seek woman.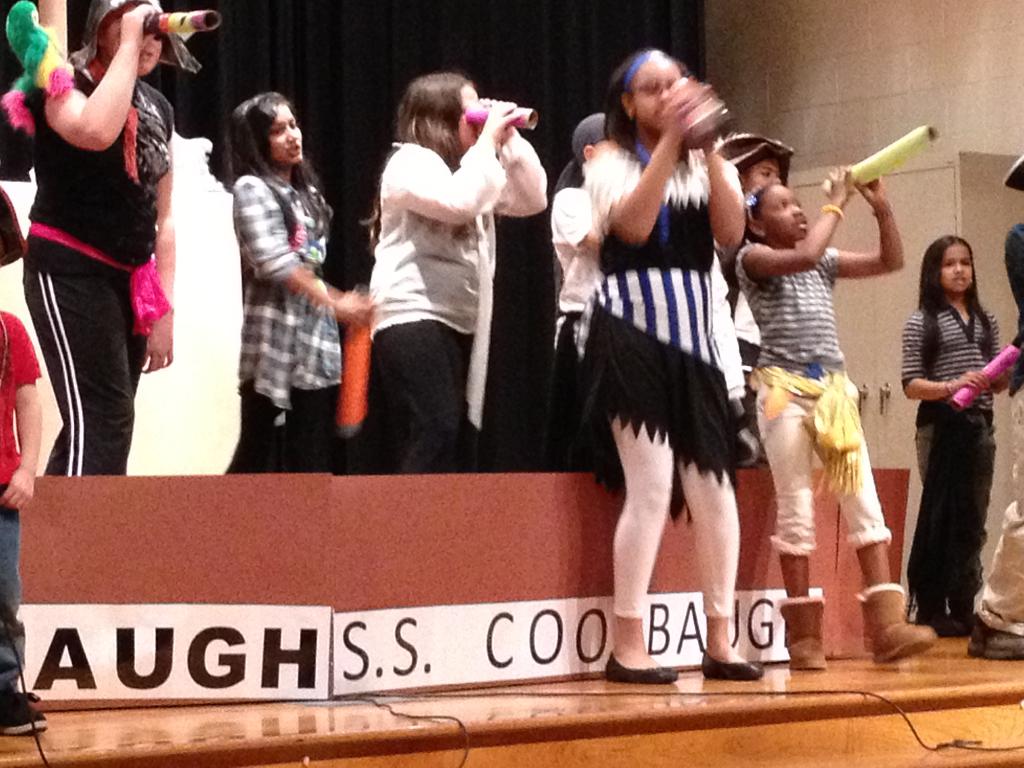
region(572, 44, 769, 683).
